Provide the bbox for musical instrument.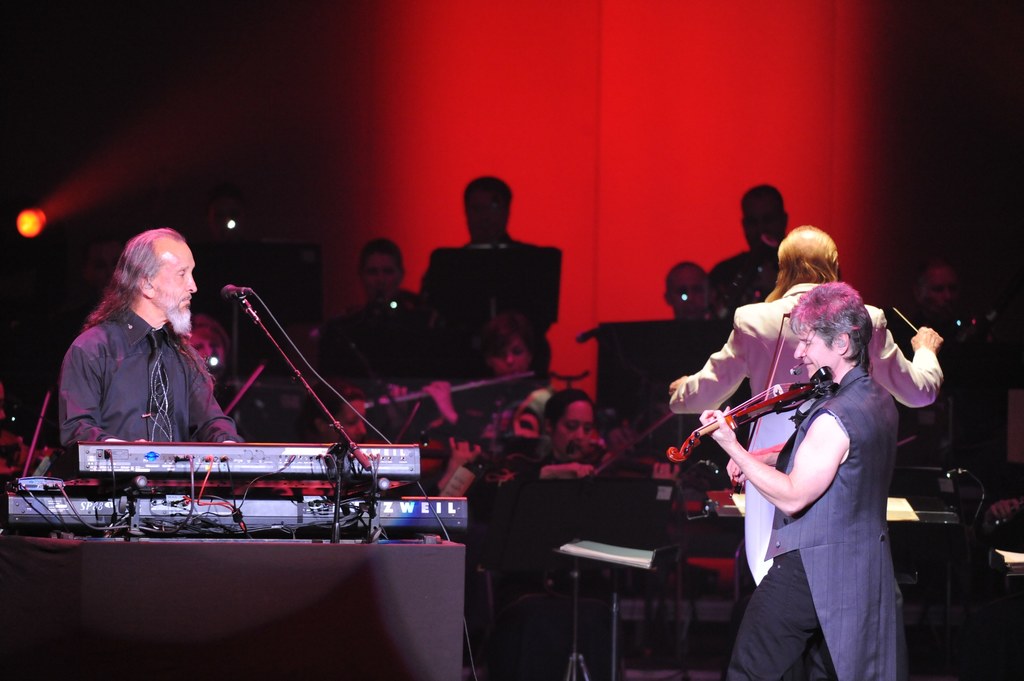
[54, 435, 426, 491].
